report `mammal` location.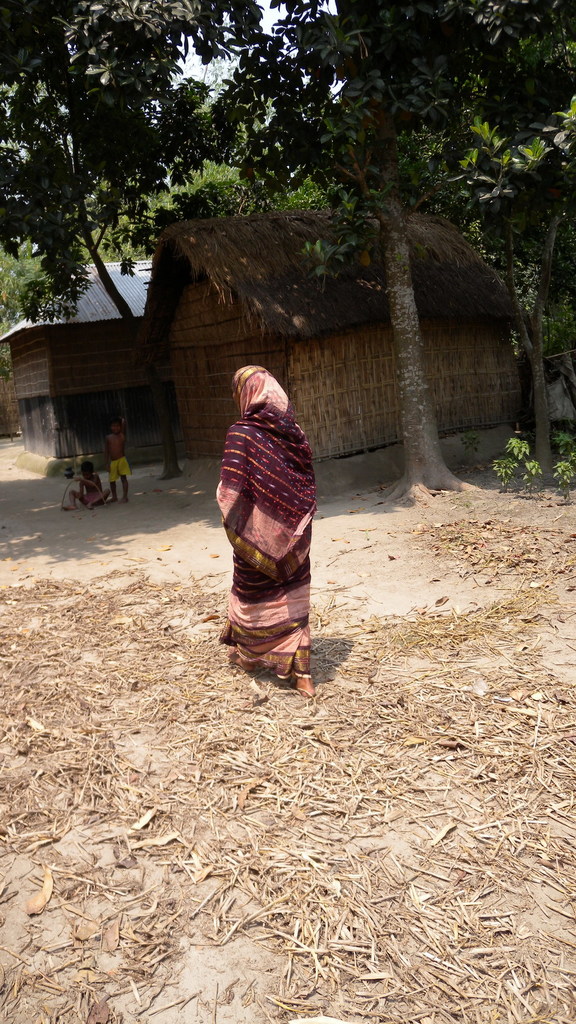
Report: 60, 460, 113, 511.
